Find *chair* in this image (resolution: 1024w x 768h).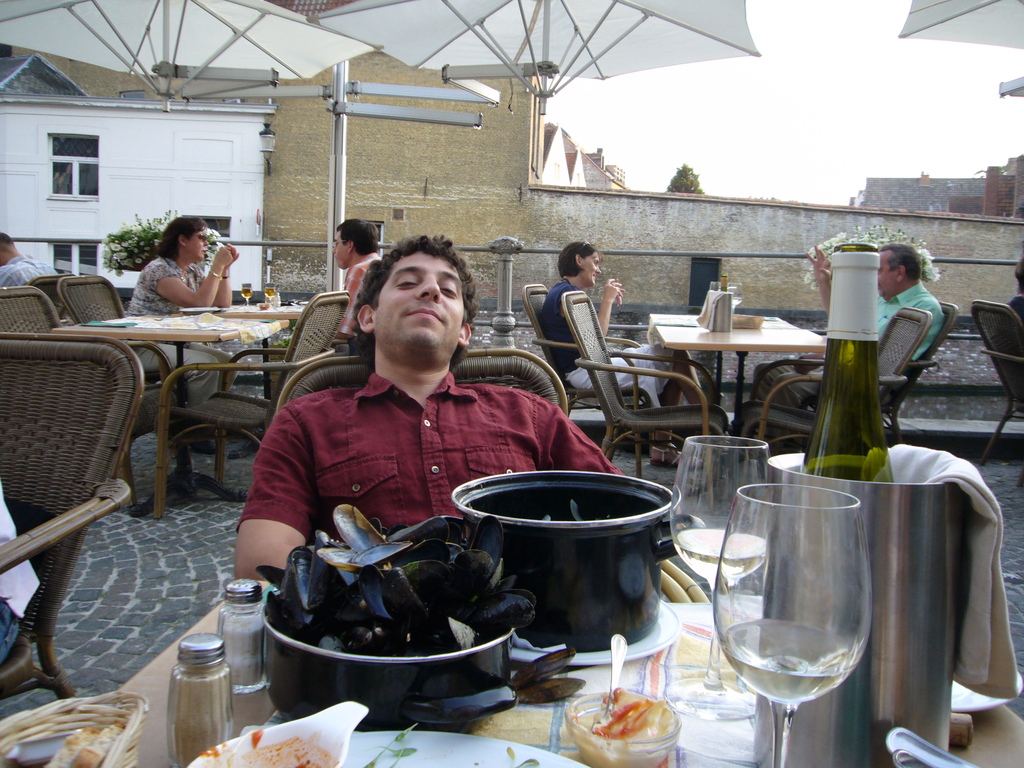
region(518, 281, 652, 429).
